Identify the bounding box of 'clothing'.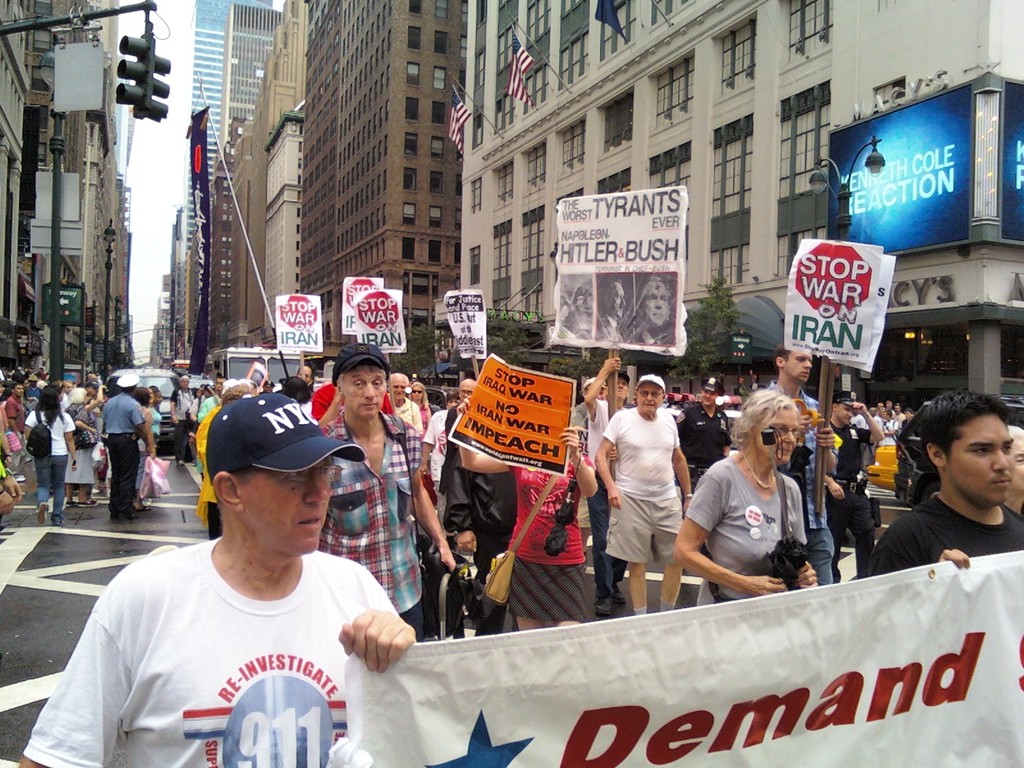
(864,484,1023,572).
